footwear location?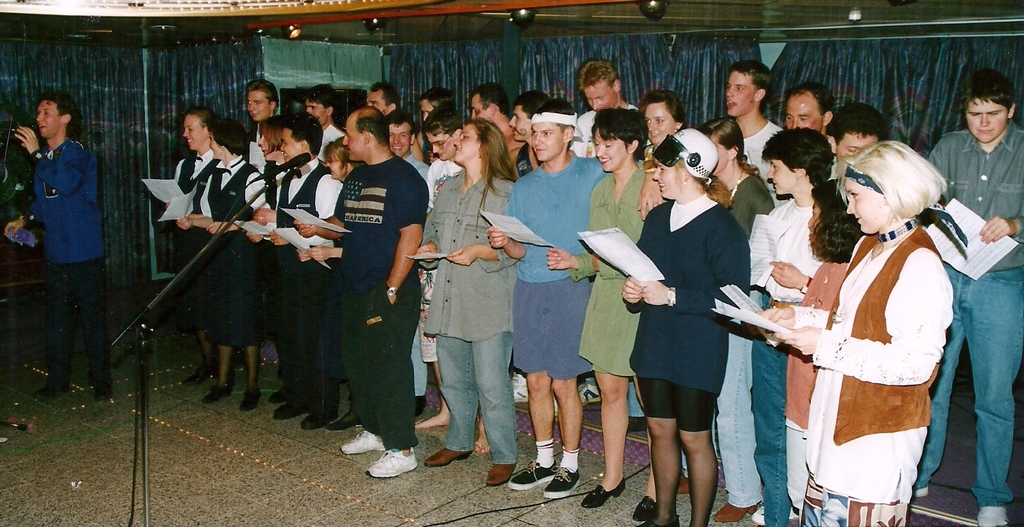
(301,410,330,429)
